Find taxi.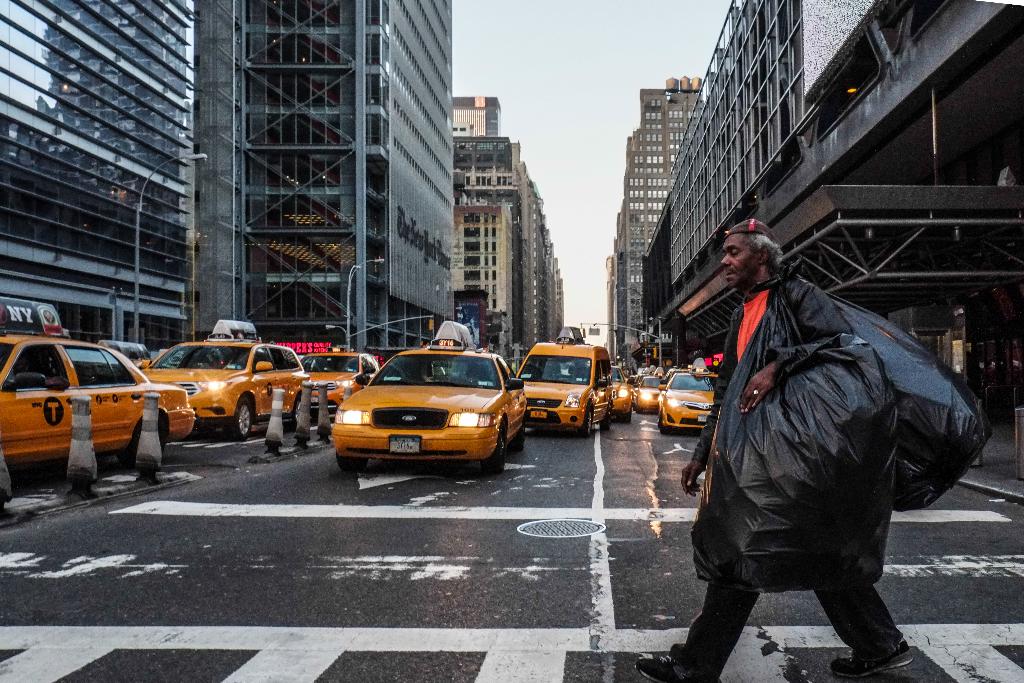
pyautogui.locateOnScreen(333, 318, 527, 474).
